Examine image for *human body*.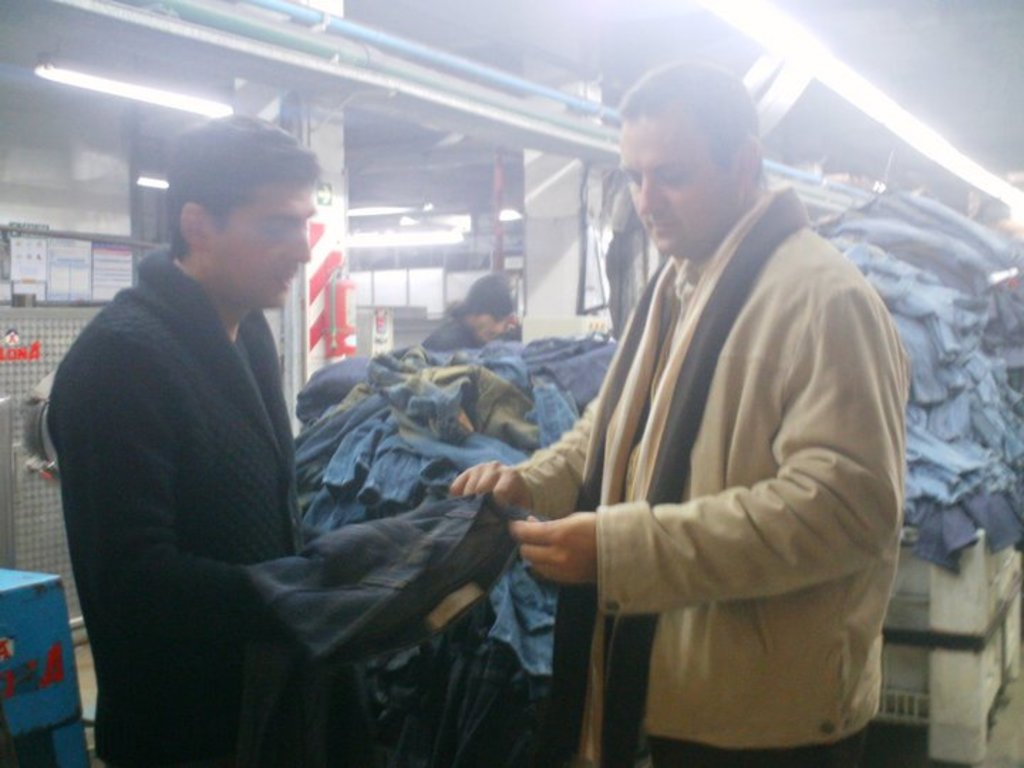
Examination result: [x1=51, y1=108, x2=519, y2=767].
